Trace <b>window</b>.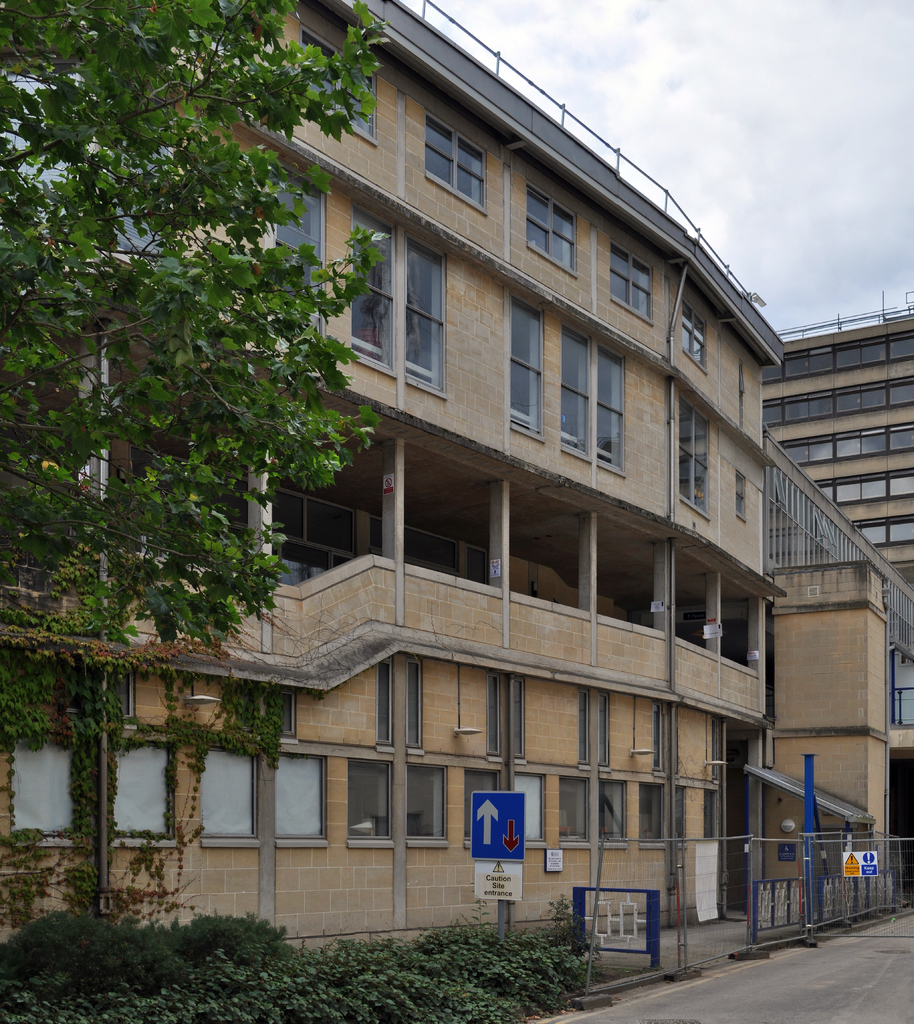
Traced to x1=509, y1=287, x2=544, y2=435.
